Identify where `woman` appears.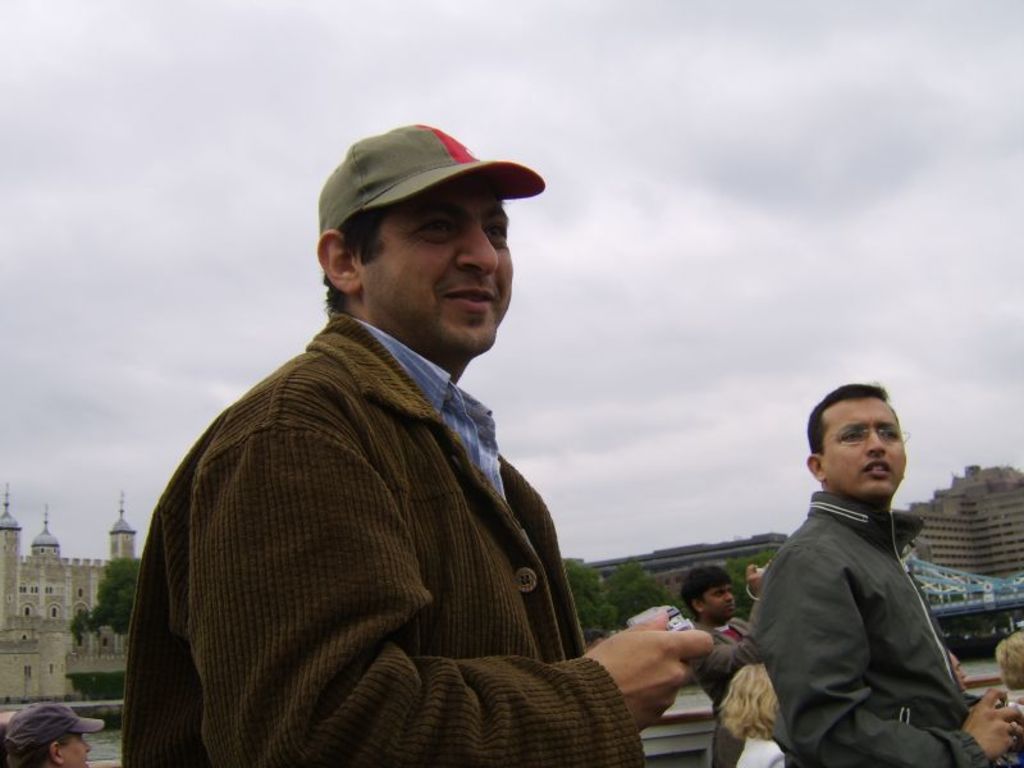
Appears at x1=717 y1=663 x2=787 y2=767.
